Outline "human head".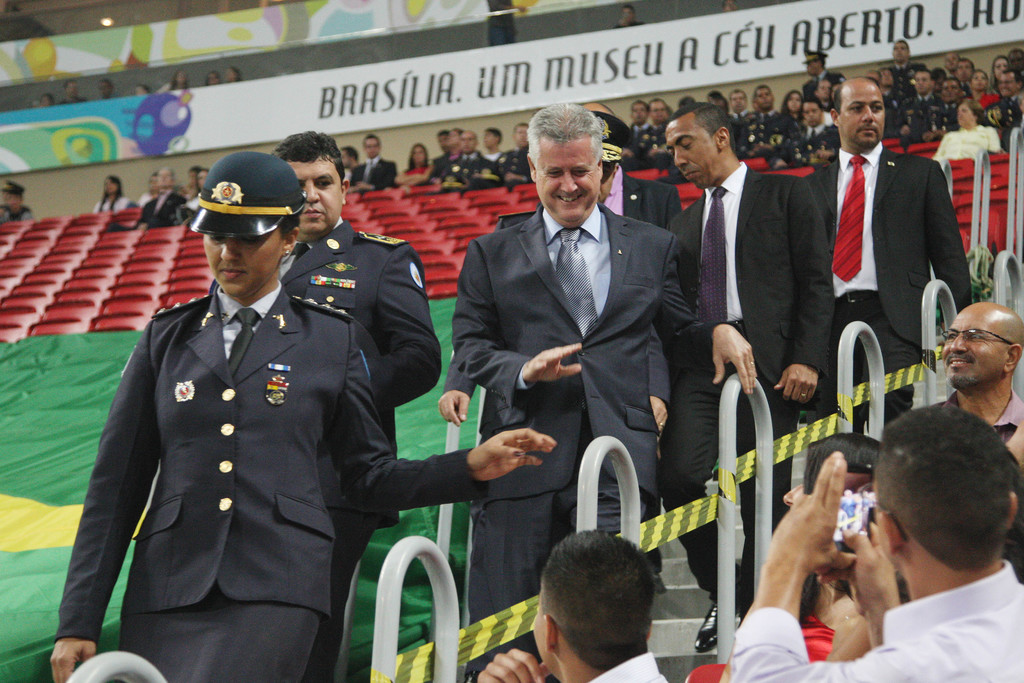
Outline: detection(337, 145, 359, 168).
